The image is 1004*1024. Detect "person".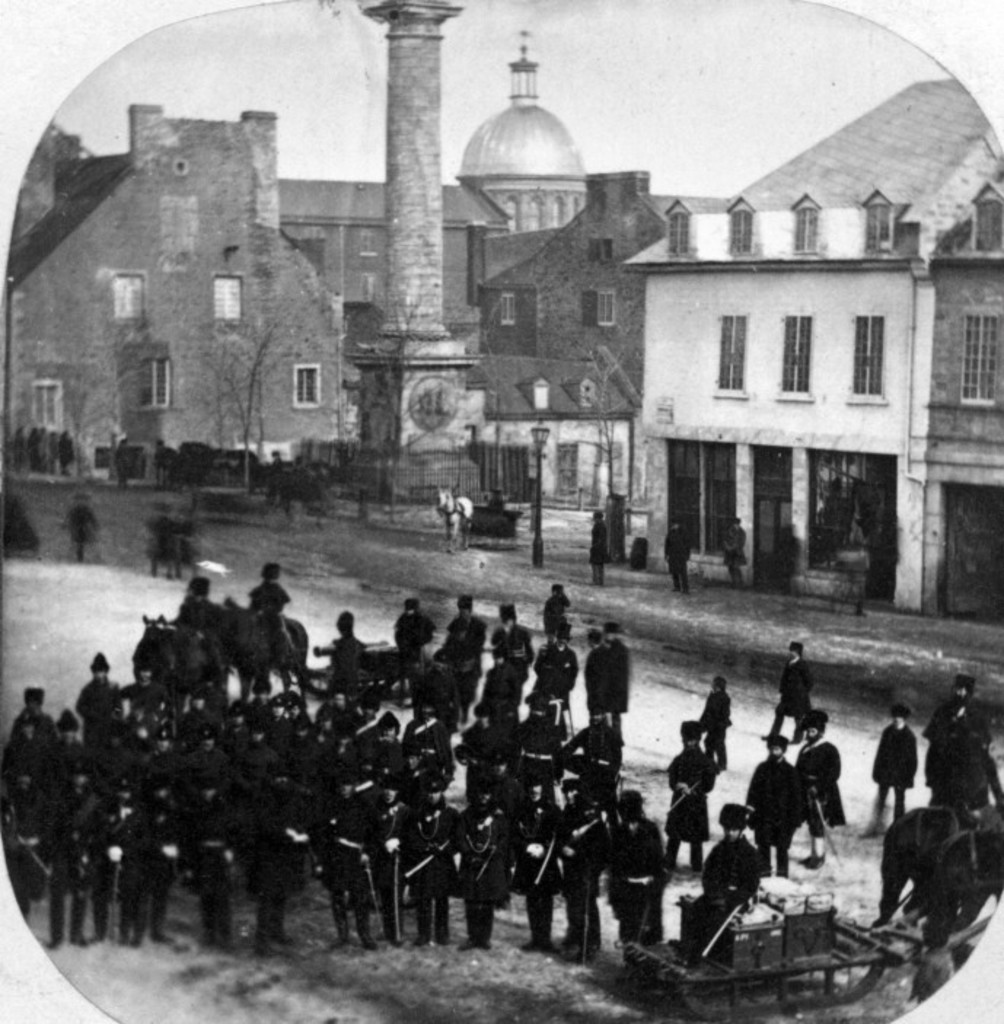
Detection: rect(580, 504, 608, 584).
